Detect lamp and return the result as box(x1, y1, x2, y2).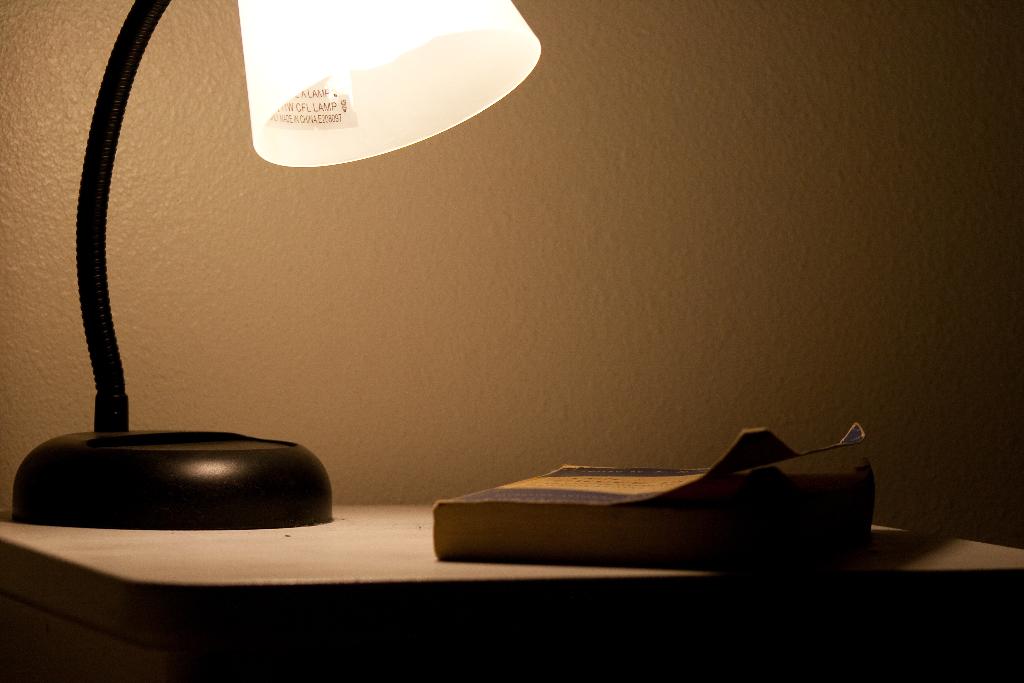
box(9, 0, 543, 539).
